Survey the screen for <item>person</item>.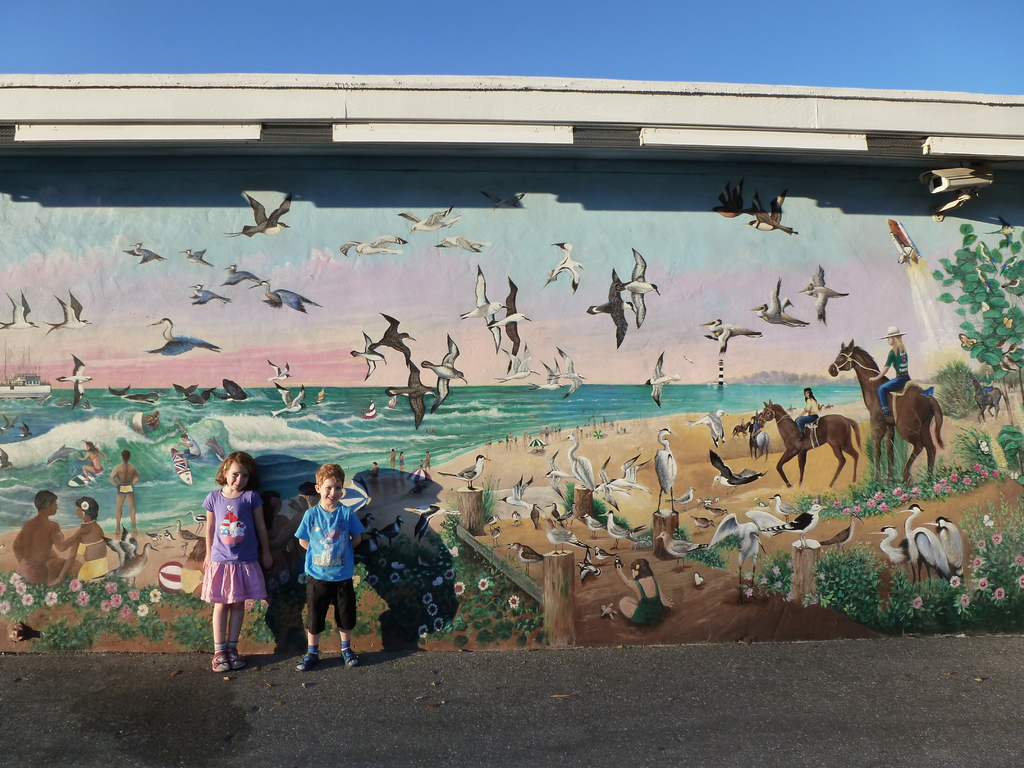
Survey found: region(199, 450, 272, 674).
